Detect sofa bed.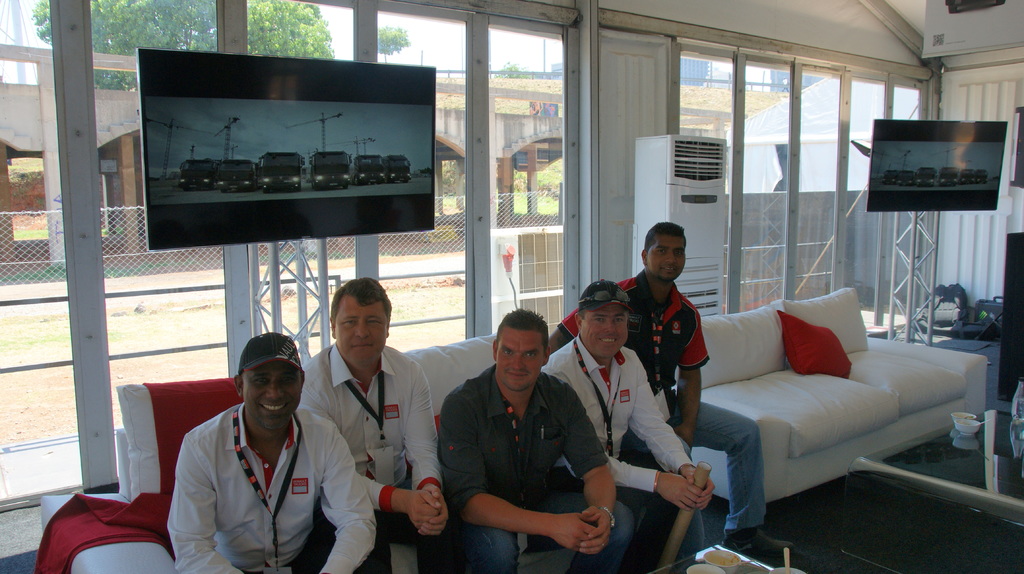
Detected at box(671, 284, 988, 507).
